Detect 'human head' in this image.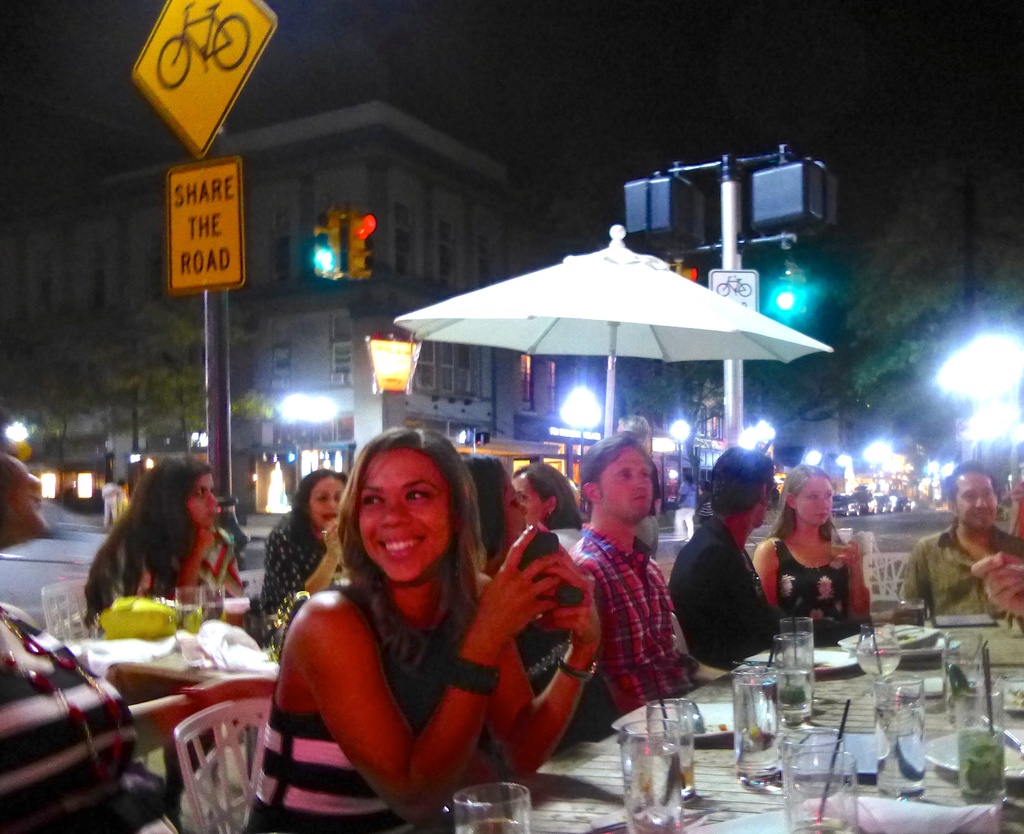
Detection: 511:463:580:534.
